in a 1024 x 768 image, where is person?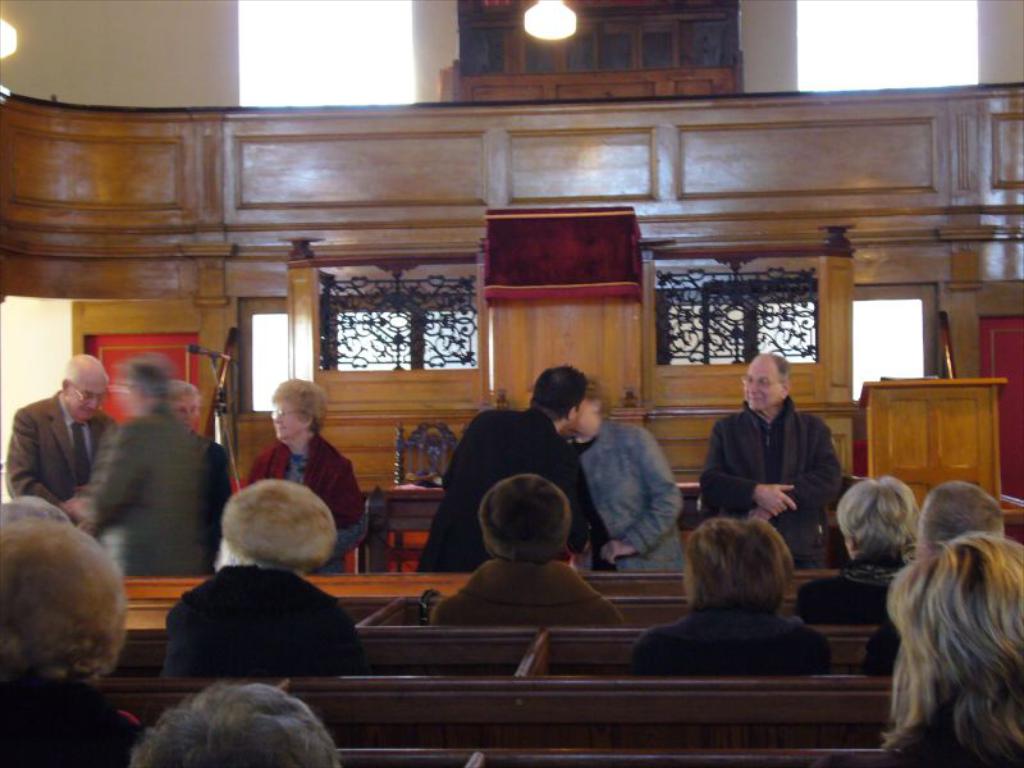
(x1=625, y1=518, x2=842, y2=672).
